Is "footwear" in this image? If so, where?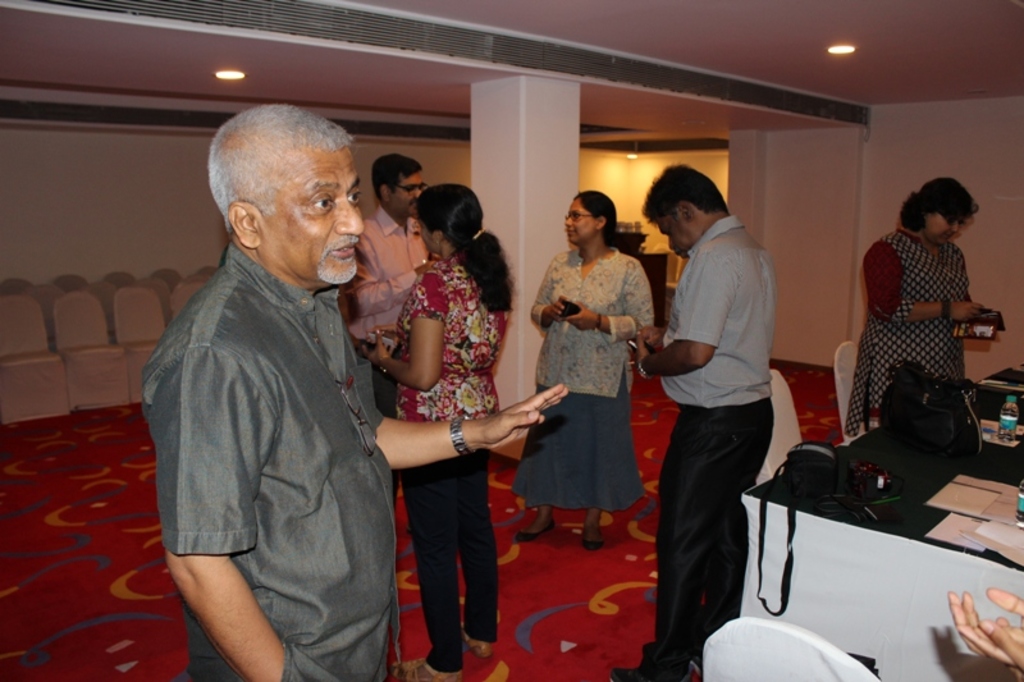
Yes, at <region>393, 658, 462, 681</region>.
